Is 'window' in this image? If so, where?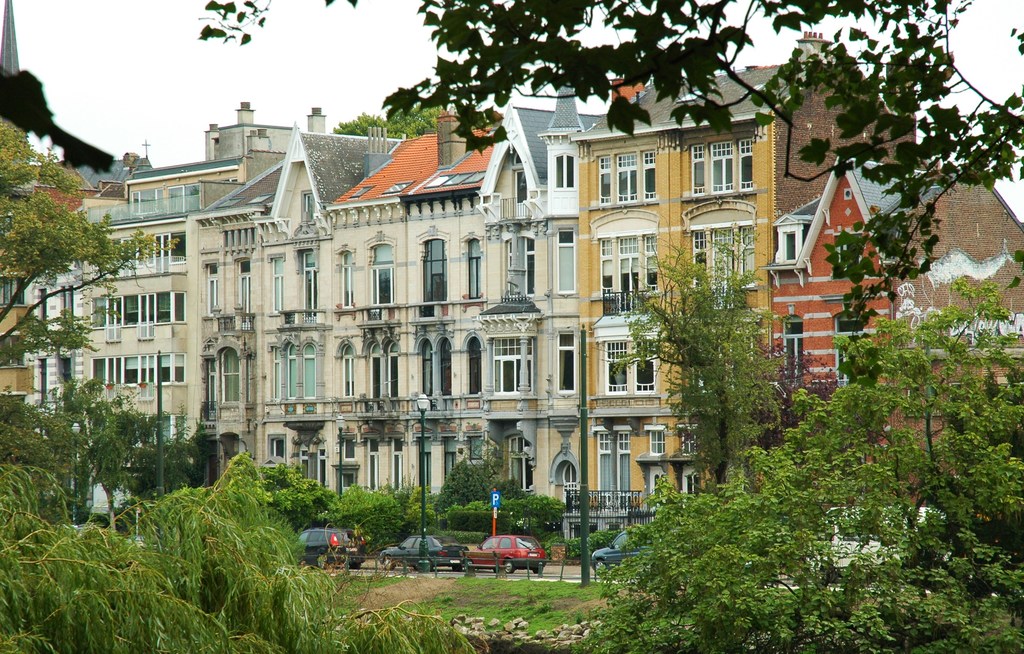
Yes, at pyautogui.locateOnScreen(550, 230, 582, 303).
